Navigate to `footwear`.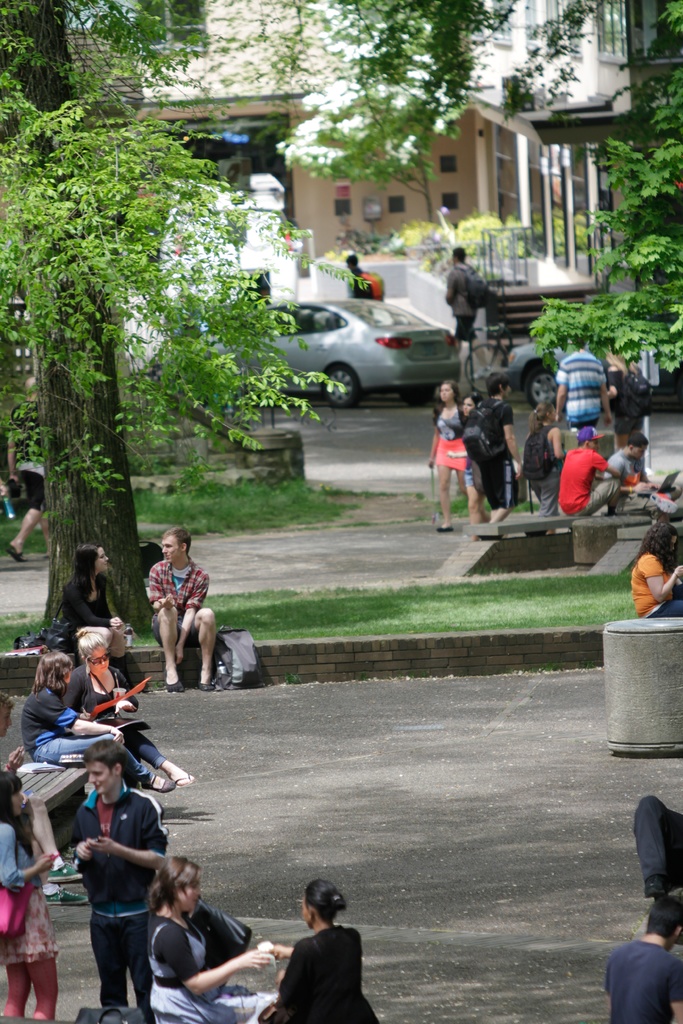
Navigation target: <box>138,773,177,794</box>.
